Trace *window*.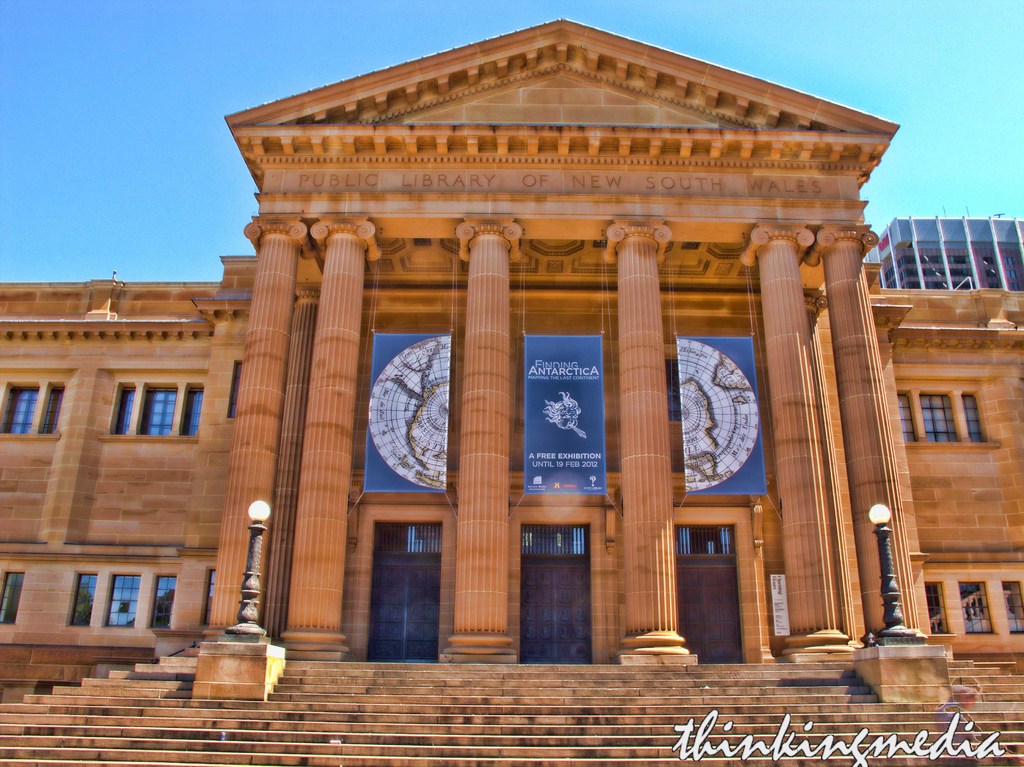
Traced to x1=888, y1=394, x2=916, y2=446.
